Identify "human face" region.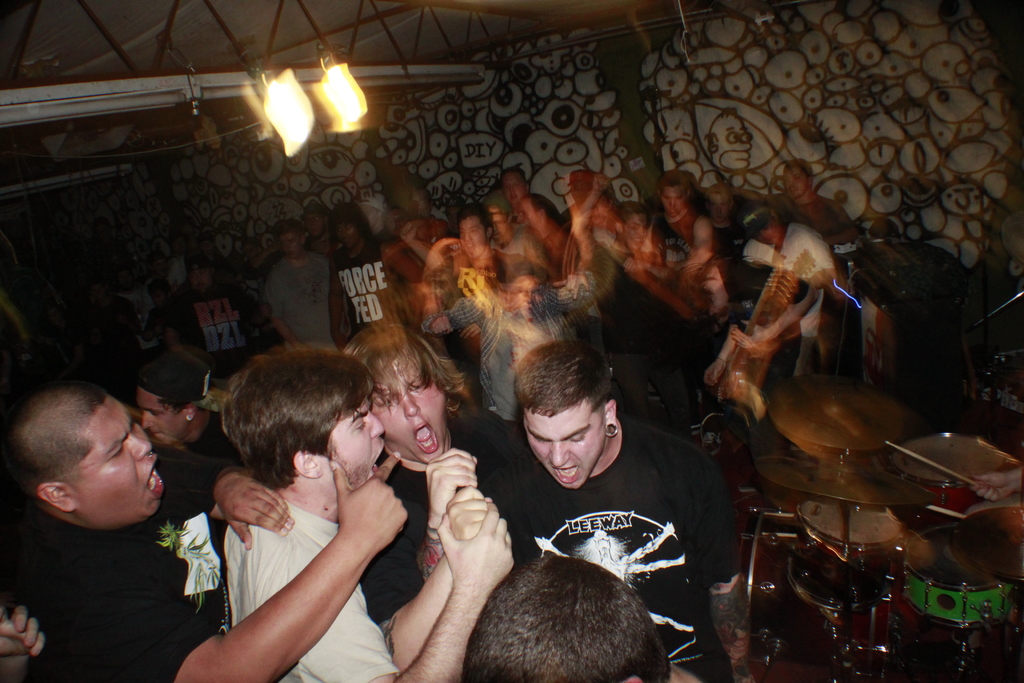
Region: 339,221,360,249.
